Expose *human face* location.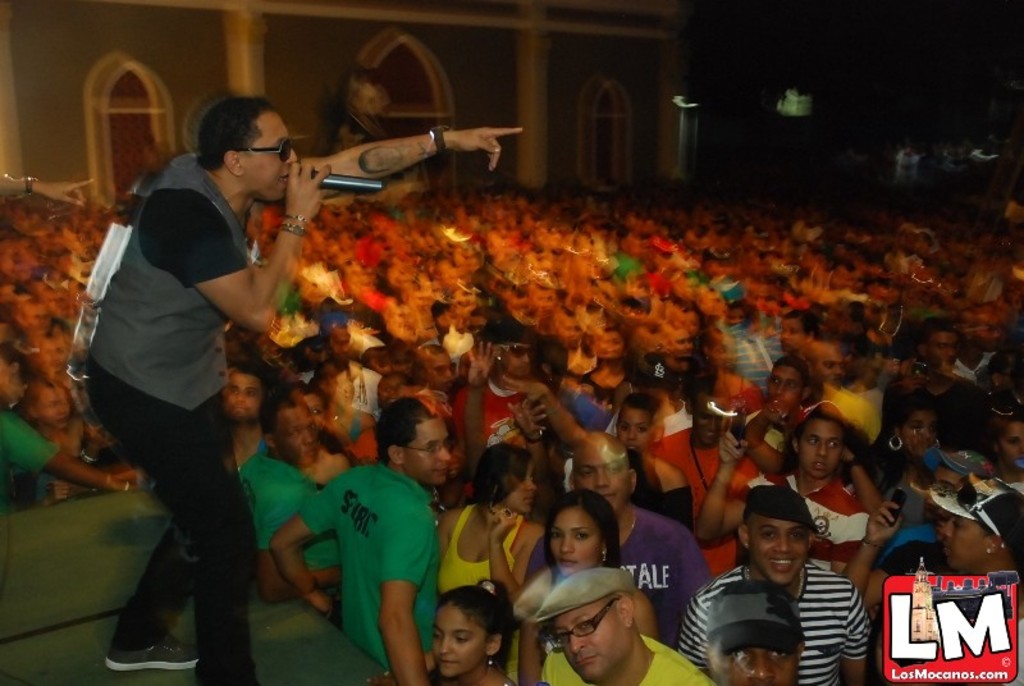
Exposed at left=904, top=413, right=937, bottom=453.
